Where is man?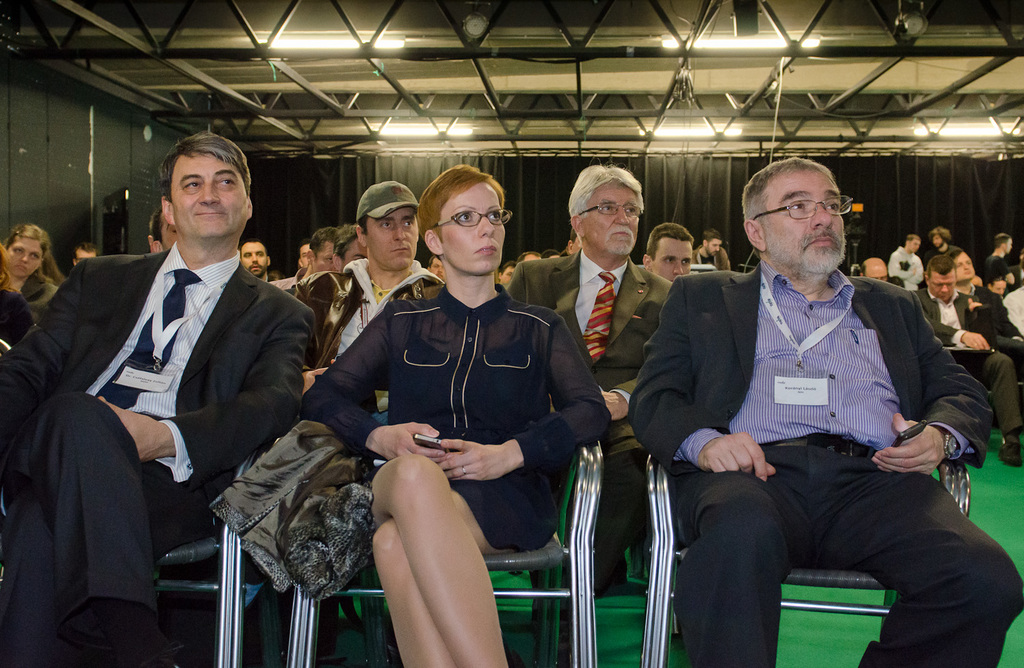
locate(922, 225, 965, 265).
